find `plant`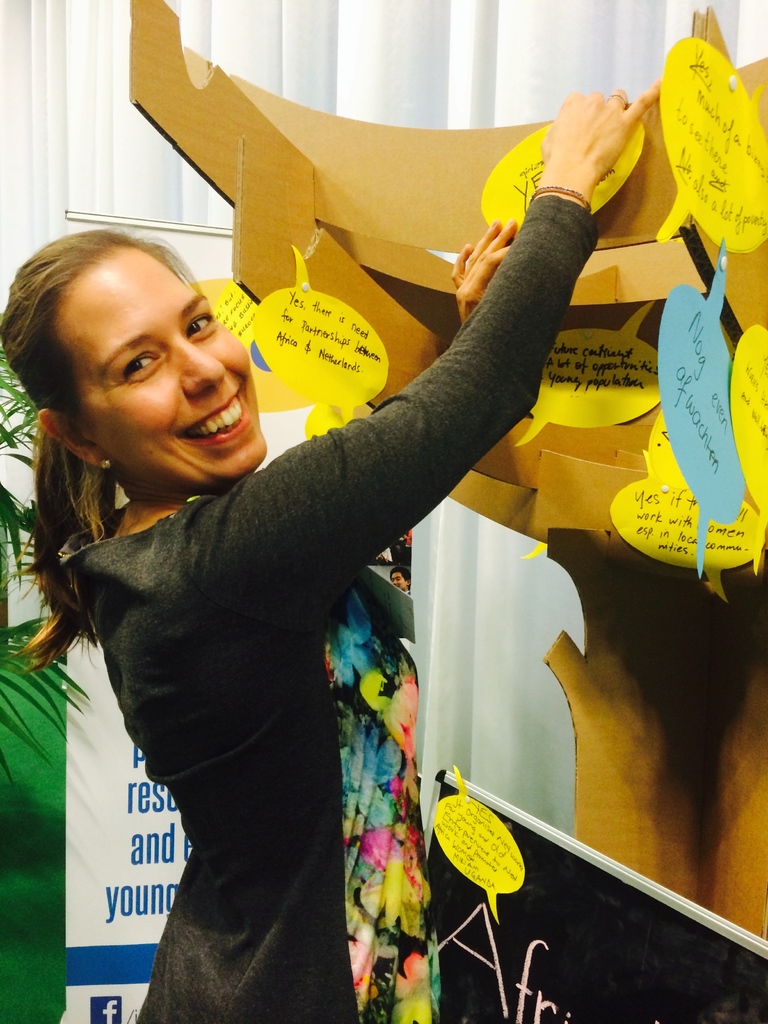
l=4, t=328, r=51, b=782
